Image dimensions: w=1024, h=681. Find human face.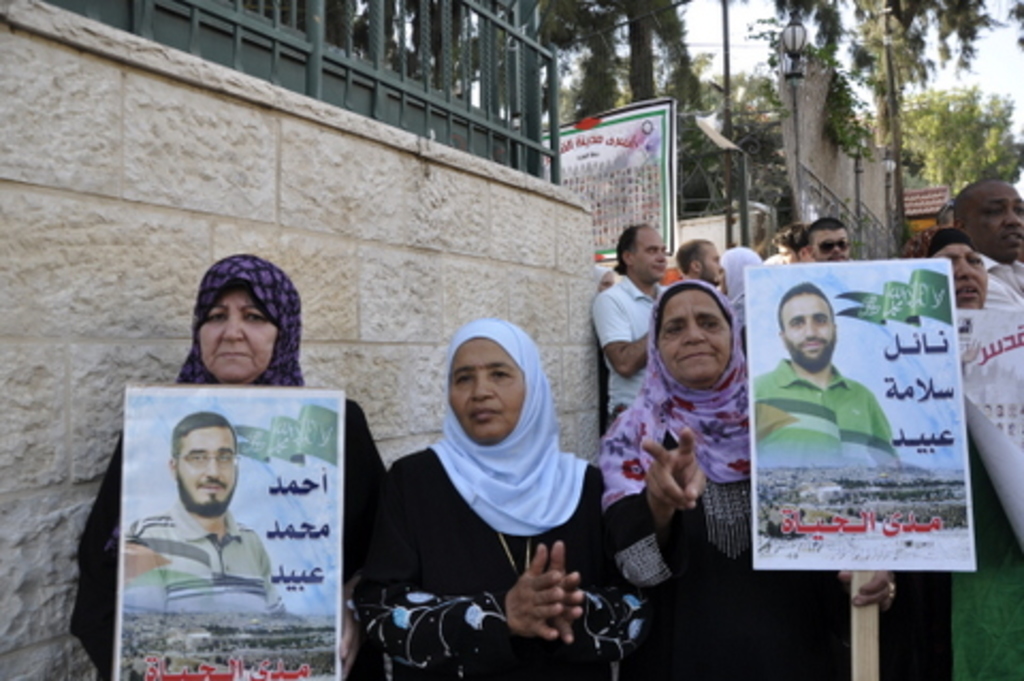
[left=659, top=288, right=732, bottom=382].
